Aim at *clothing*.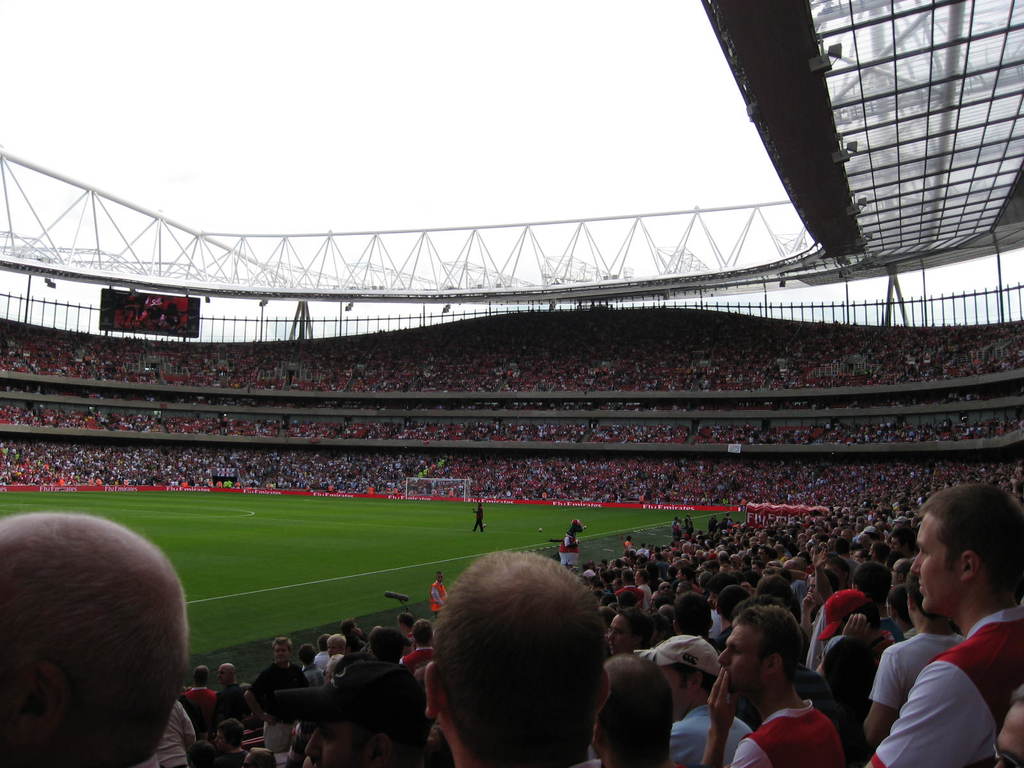
Aimed at bbox=[248, 655, 311, 746].
